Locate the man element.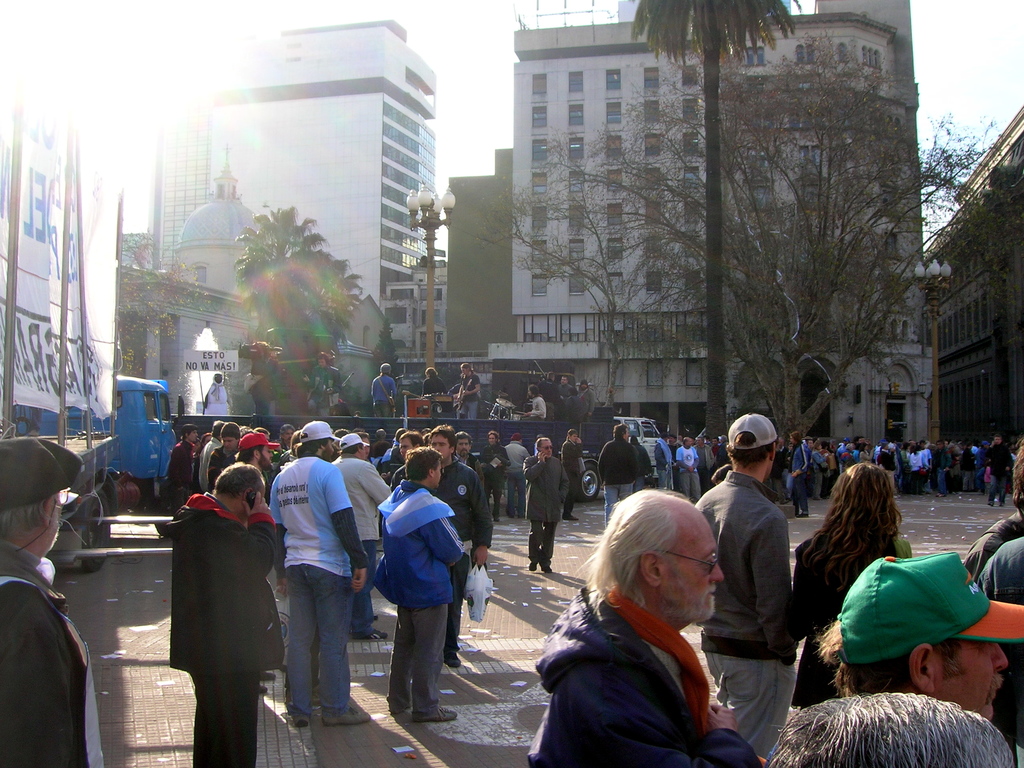
Element bbox: <bbox>556, 375, 573, 401</bbox>.
